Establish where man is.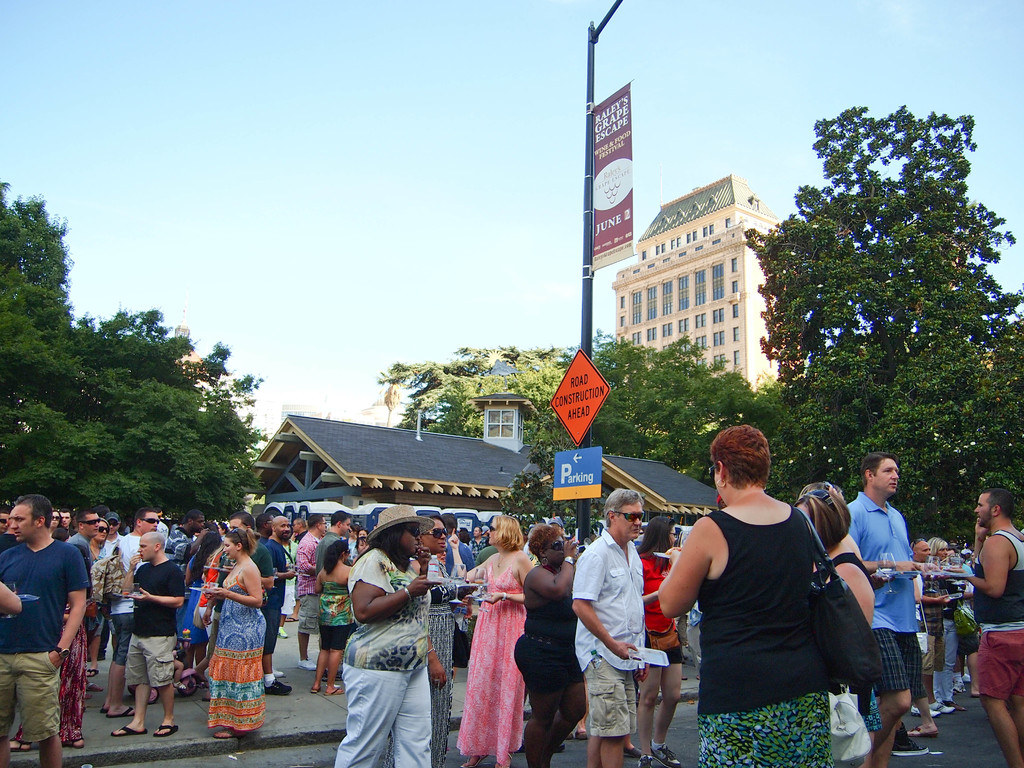
Established at left=945, top=484, right=1023, bottom=767.
